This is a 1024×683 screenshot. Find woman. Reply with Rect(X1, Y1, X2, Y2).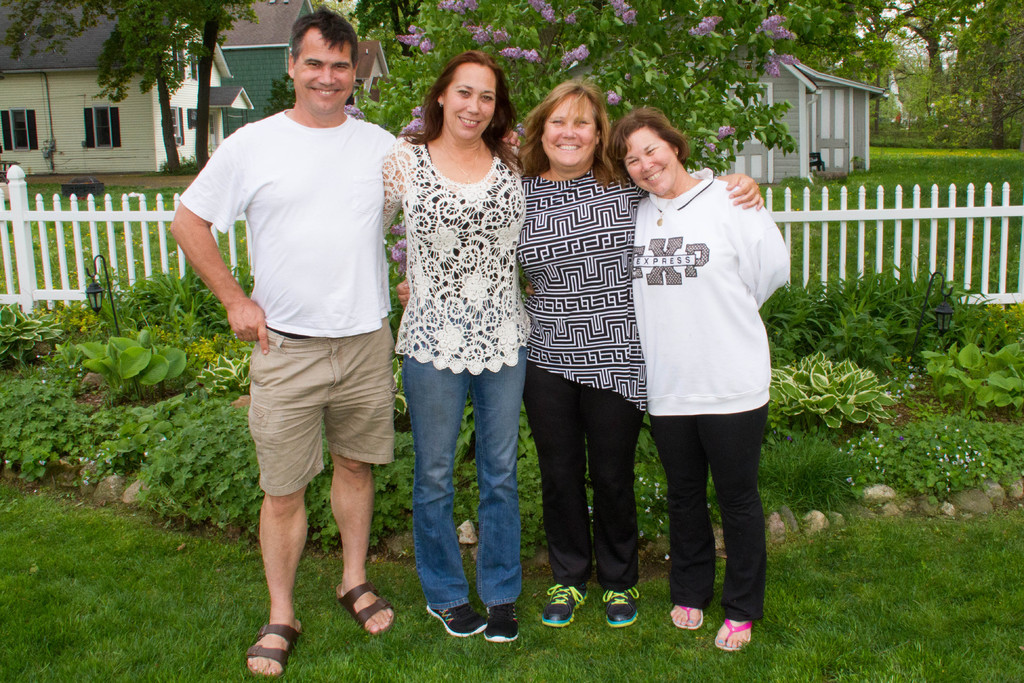
Rect(529, 82, 756, 629).
